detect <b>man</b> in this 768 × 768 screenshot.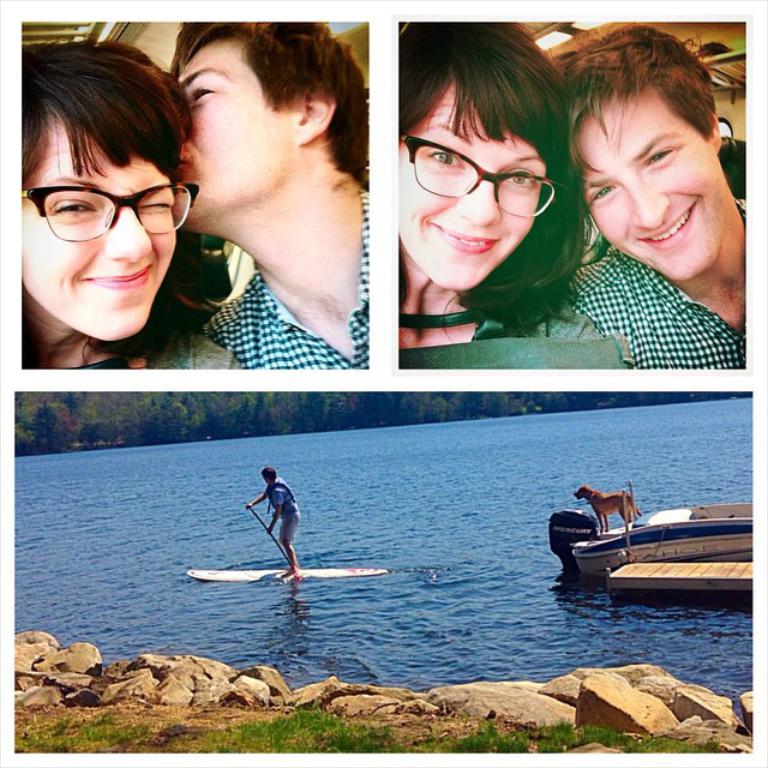
Detection: detection(150, 0, 367, 366).
